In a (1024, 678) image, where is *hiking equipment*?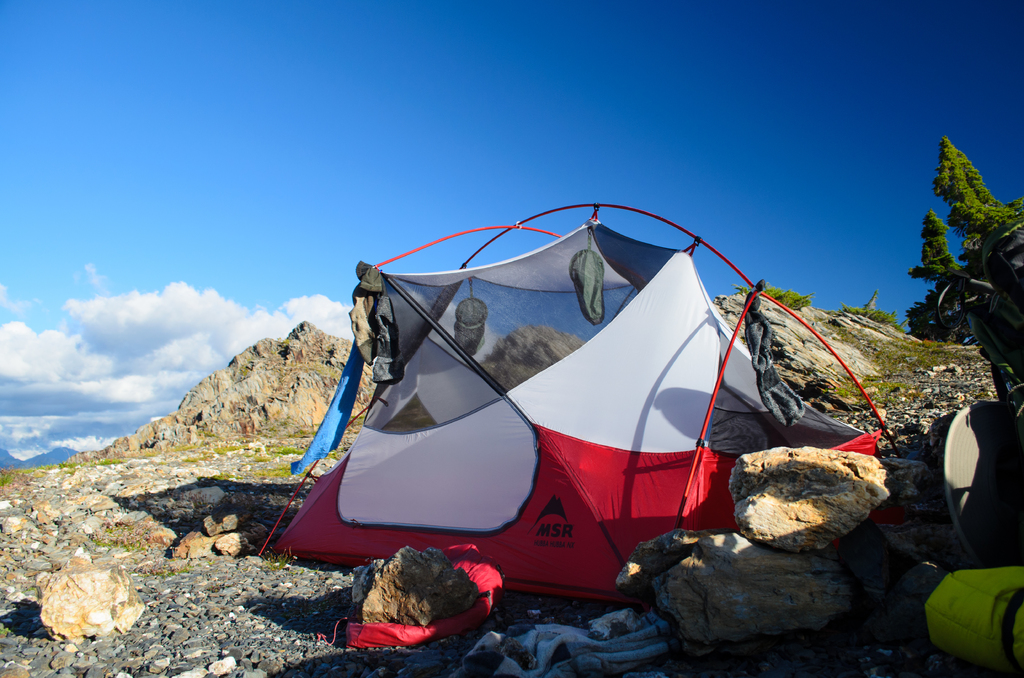
Rect(252, 205, 904, 606).
